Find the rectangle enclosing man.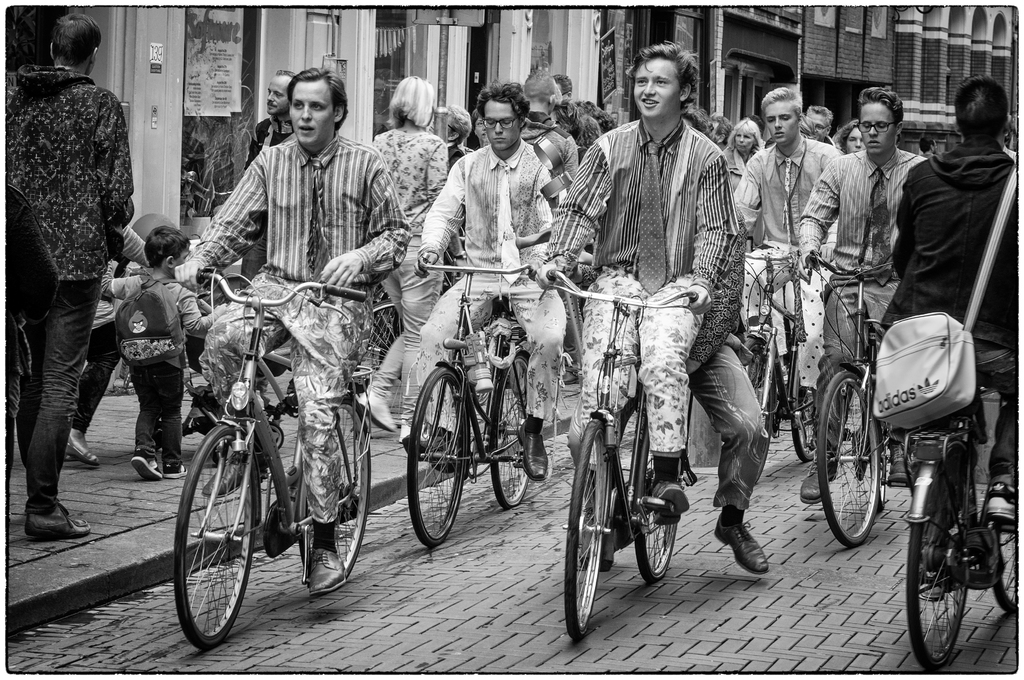
BBox(797, 86, 929, 503).
